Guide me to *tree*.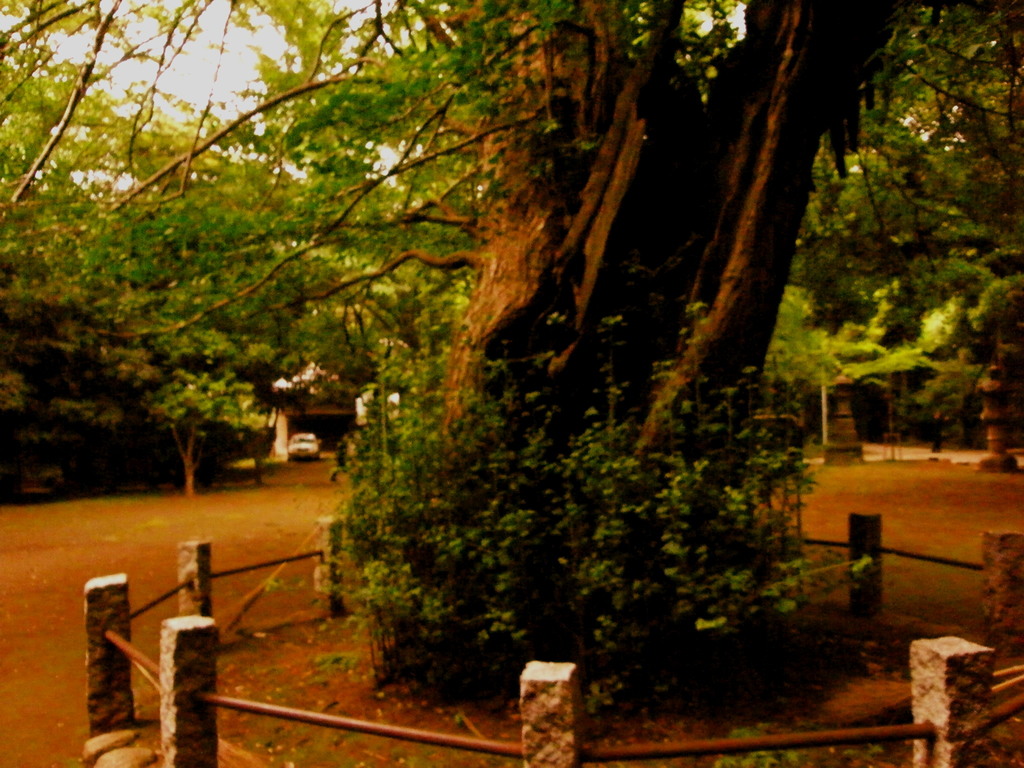
Guidance: box=[129, 0, 983, 696].
